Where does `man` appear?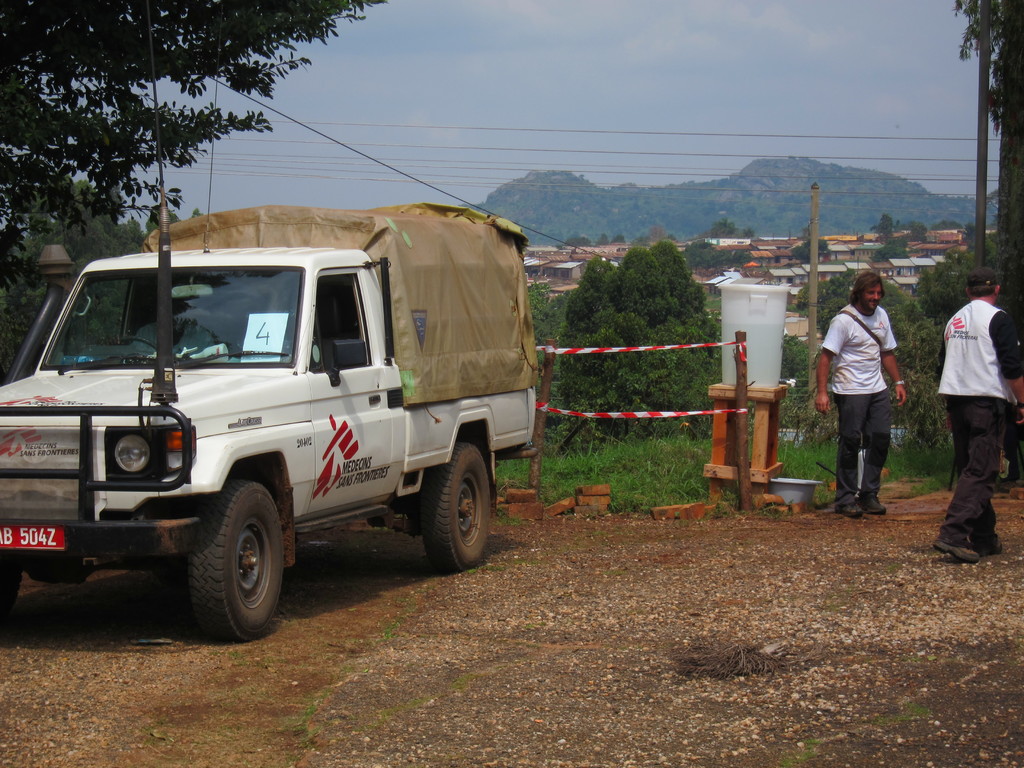
Appears at detection(932, 221, 1017, 573).
